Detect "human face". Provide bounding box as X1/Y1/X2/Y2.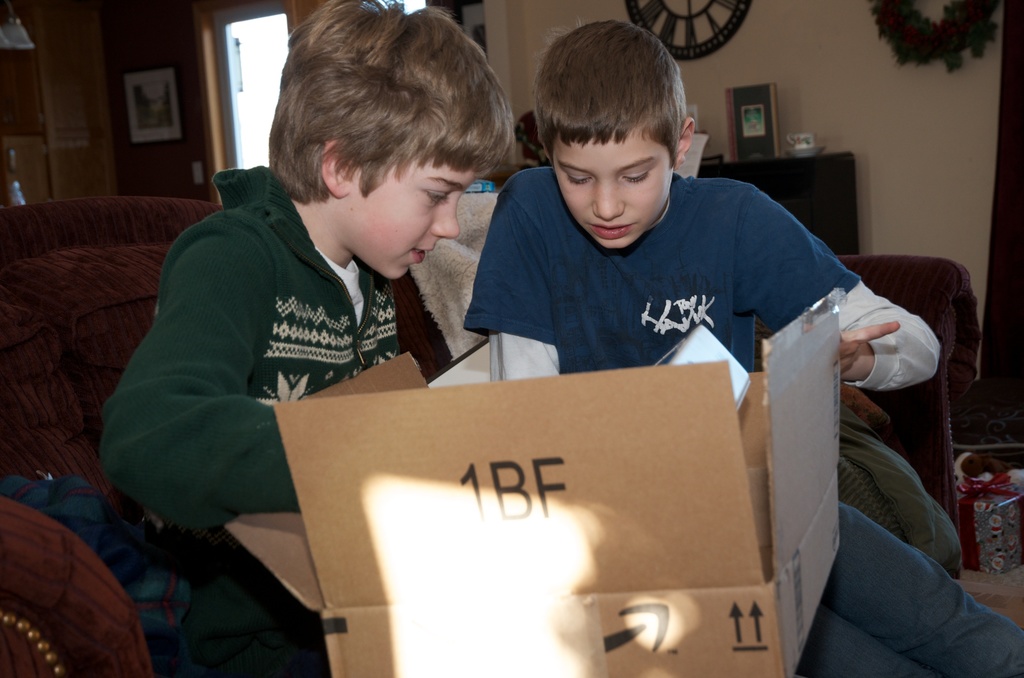
554/126/679/252.
